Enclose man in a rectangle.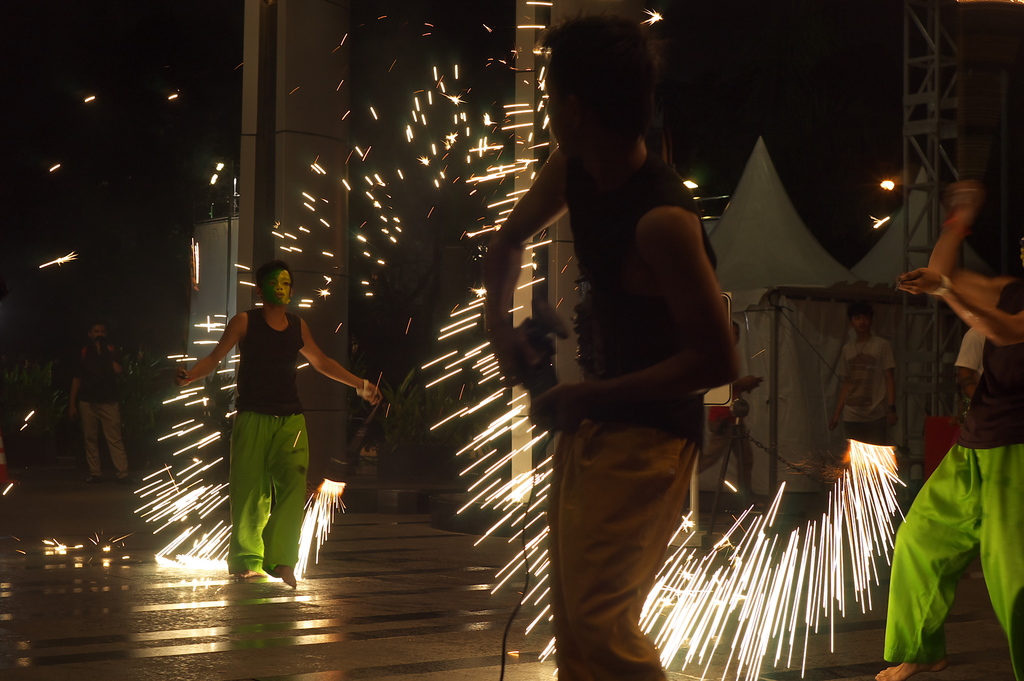
[left=68, top=324, right=136, bottom=483].
